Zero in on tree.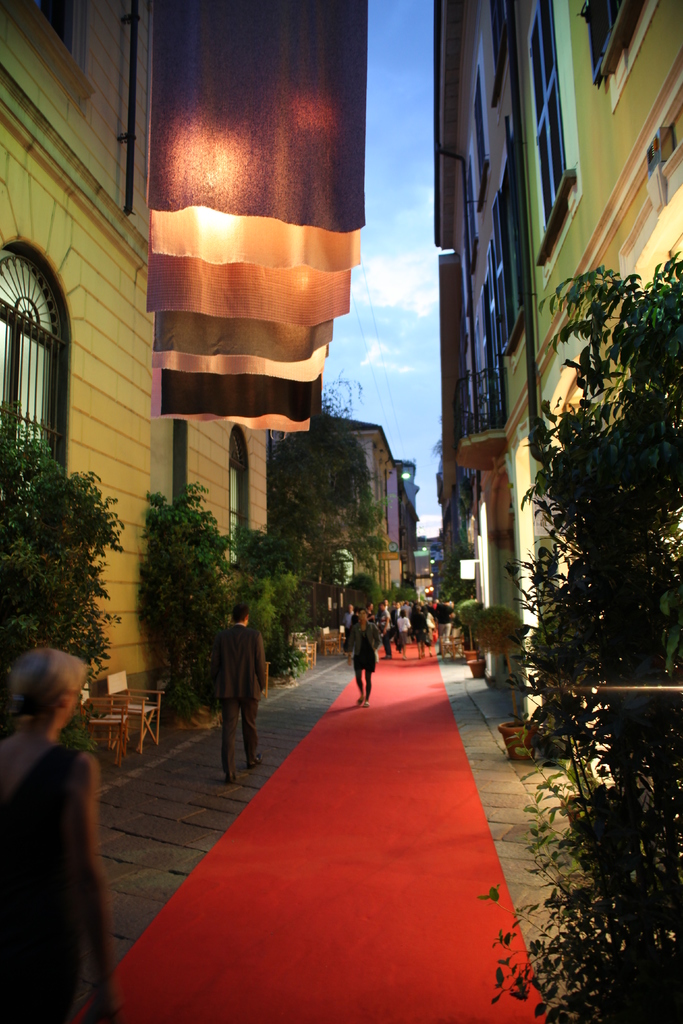
Zeroed in: detection(145, 462, 400, 742).
